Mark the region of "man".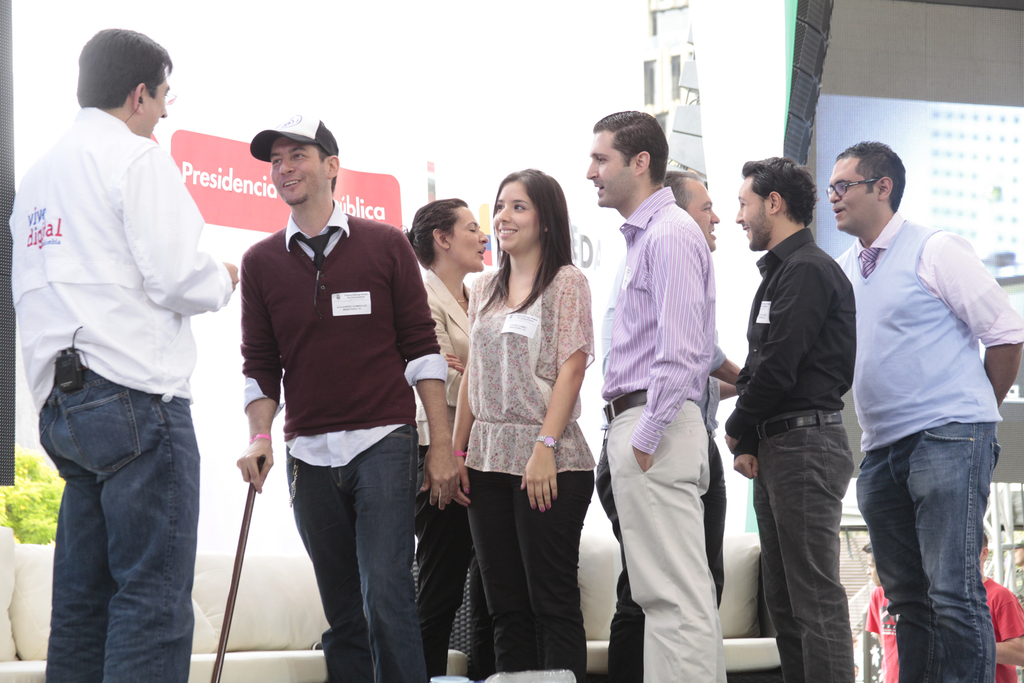
Region: 586,106,730,682.
